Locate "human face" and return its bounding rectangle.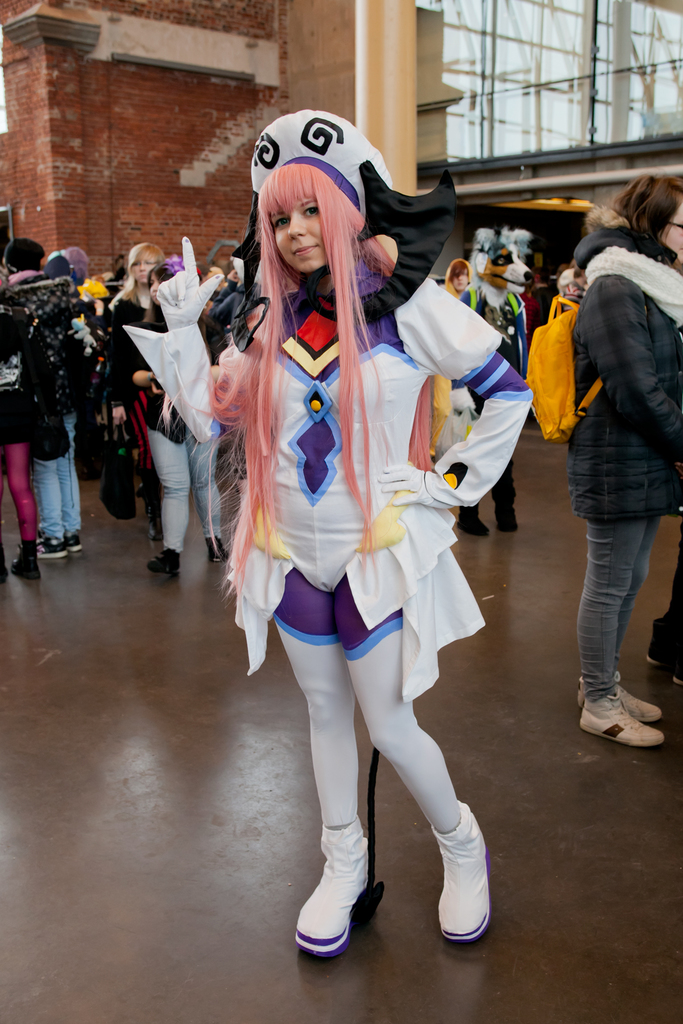
left=659, top=204, right=680, bottom=252.
